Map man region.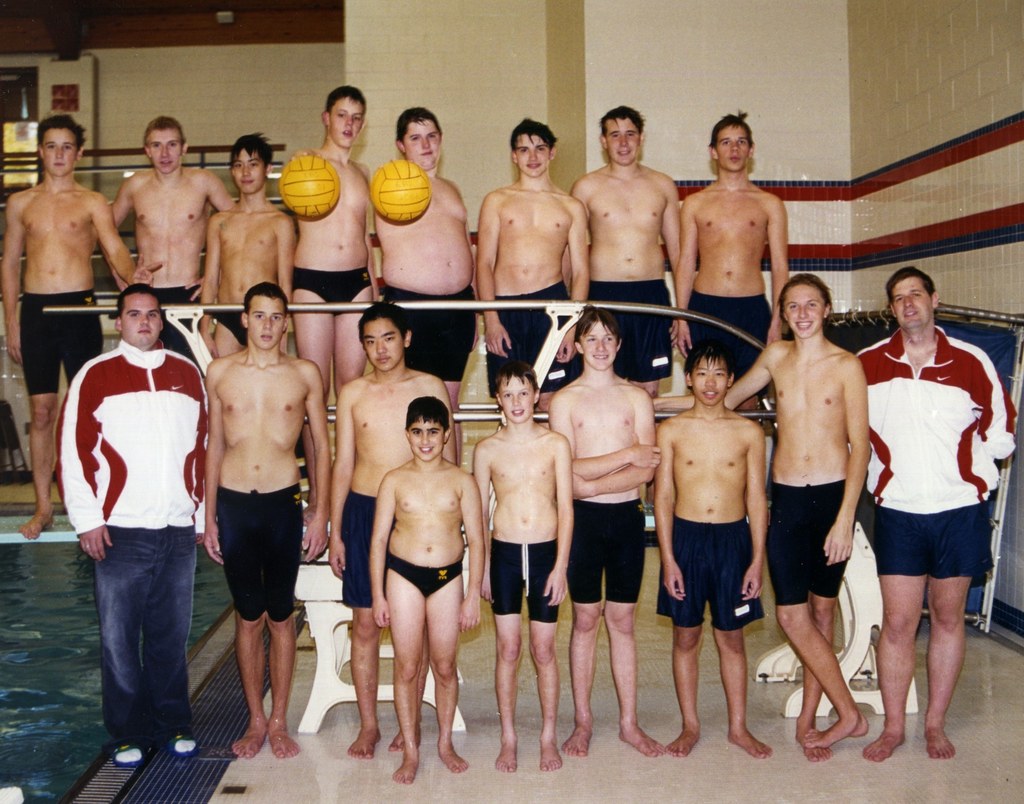
Mapped to {"left": 676, "top": 113, "right": 787, "bottom": 439}.
